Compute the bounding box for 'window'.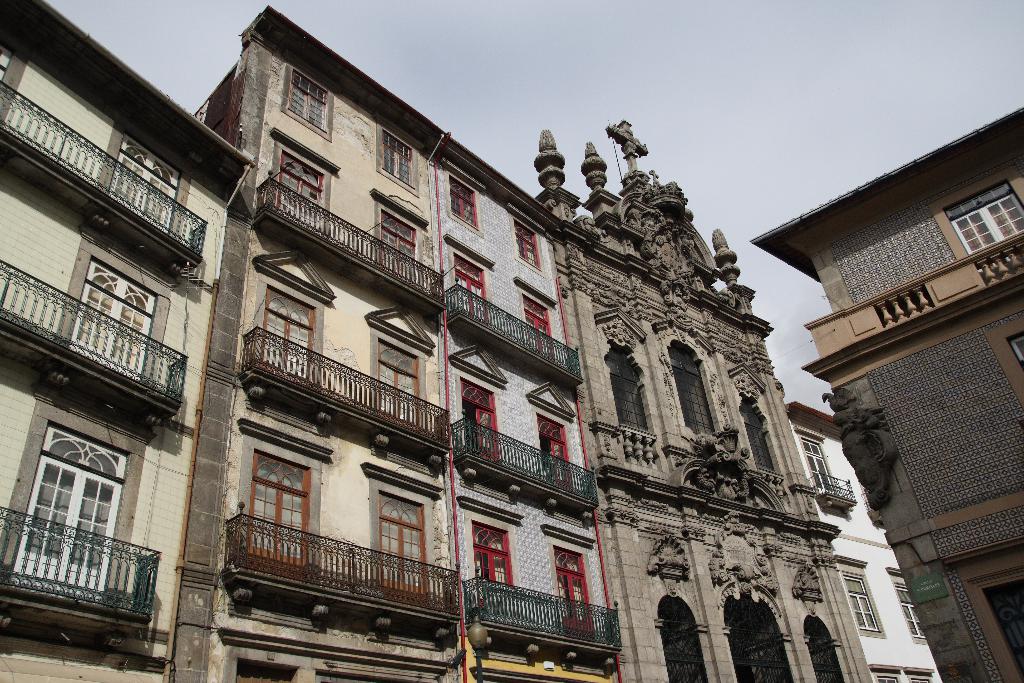
(x1=264, y1=292, x2=317, y2=379).
